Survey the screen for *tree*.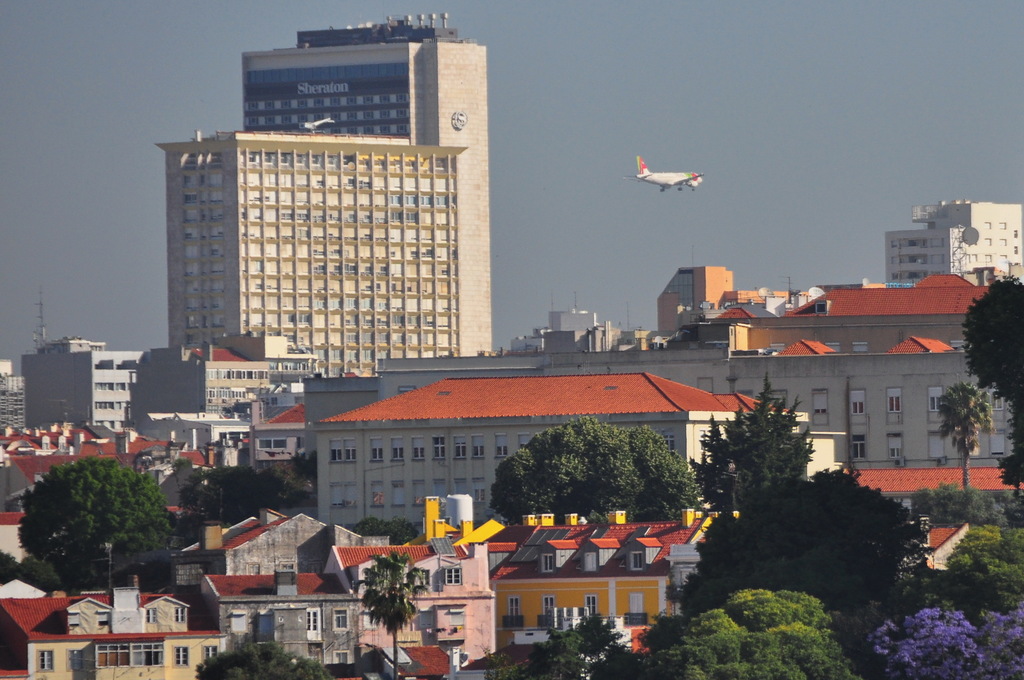
Survey found: [x1=191, y1=466, x2=301, y2=535].
